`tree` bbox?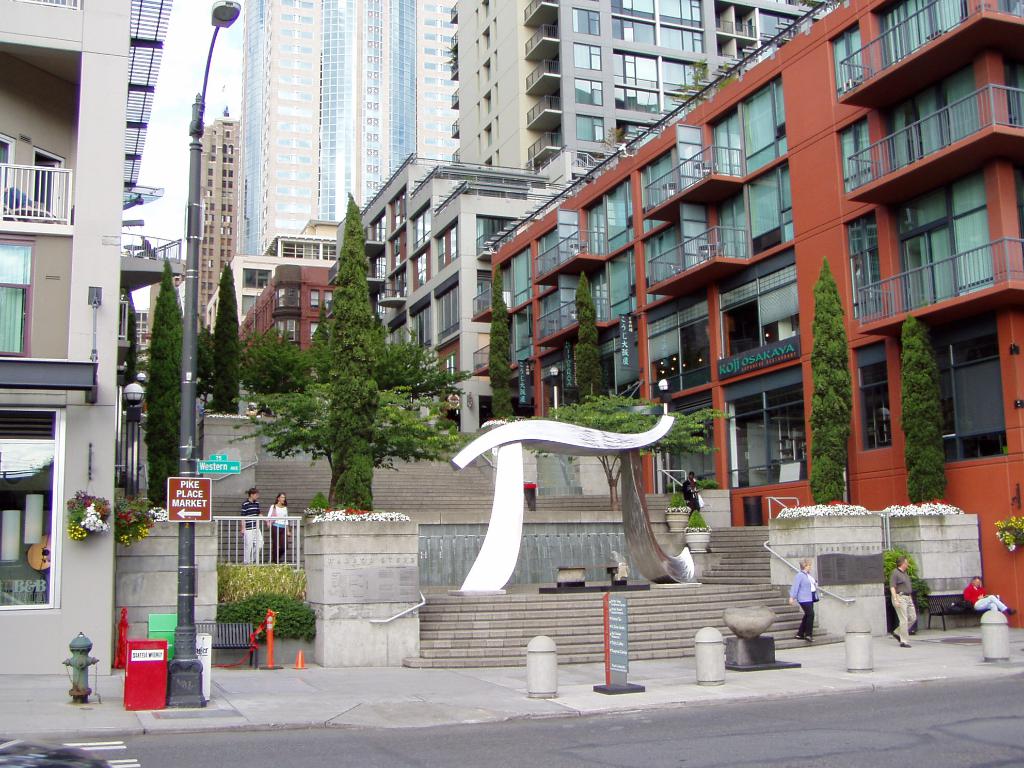
rect(902, 314, 956, 525)
